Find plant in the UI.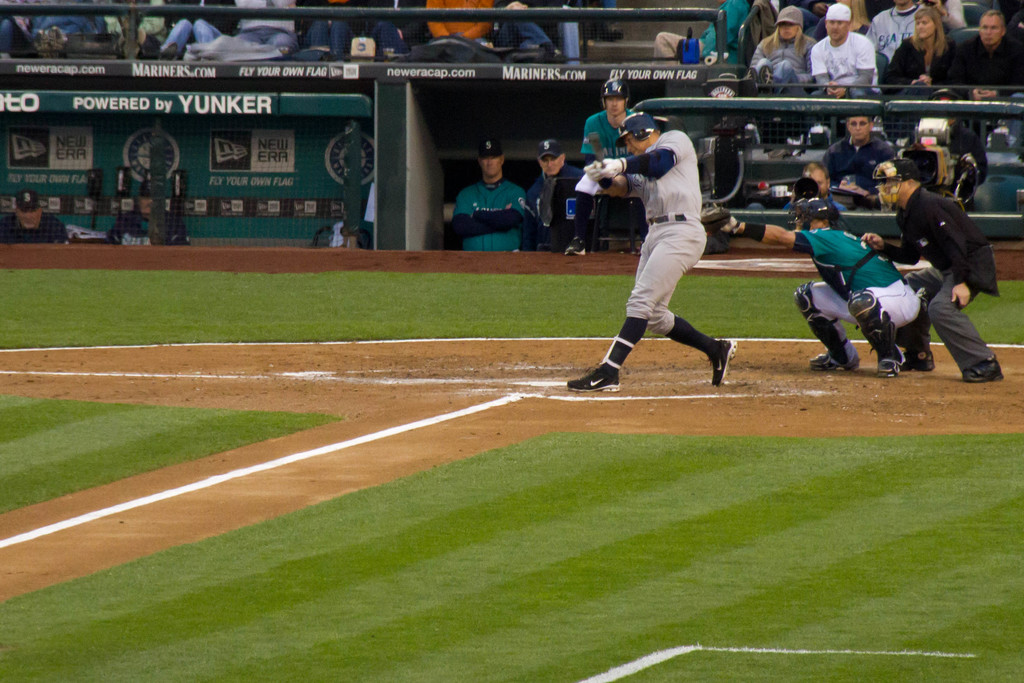
UI element at (left=0, top=428, right=1023, bottom=682).
